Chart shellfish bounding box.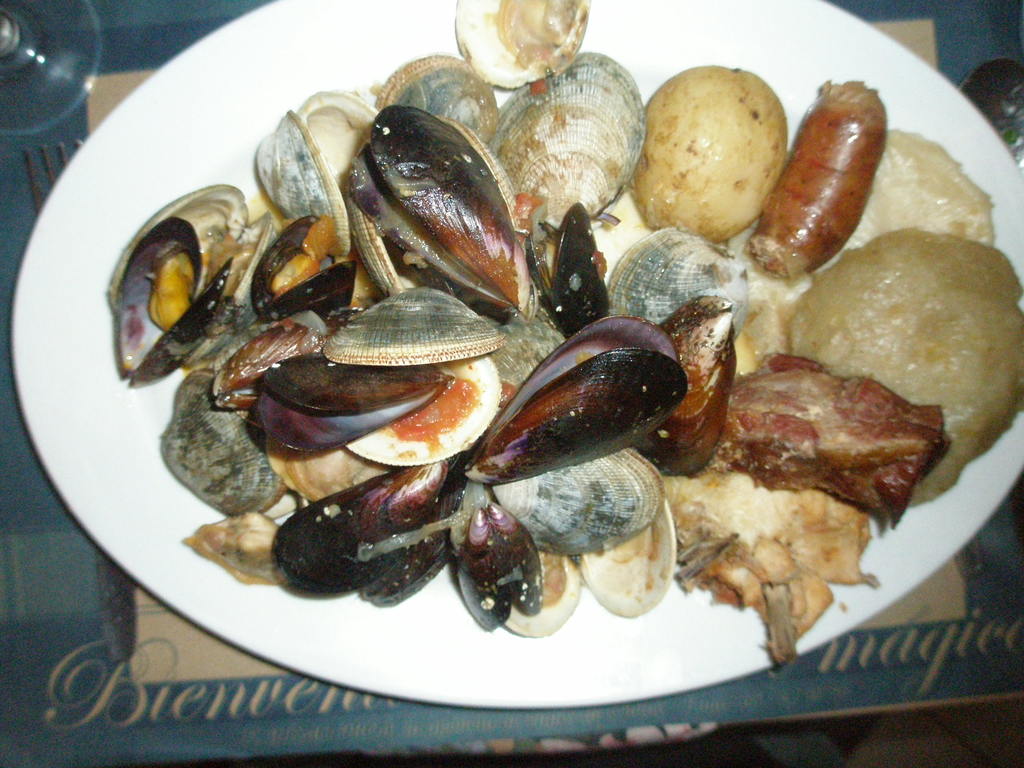
Charted: 444/0/586/96.
